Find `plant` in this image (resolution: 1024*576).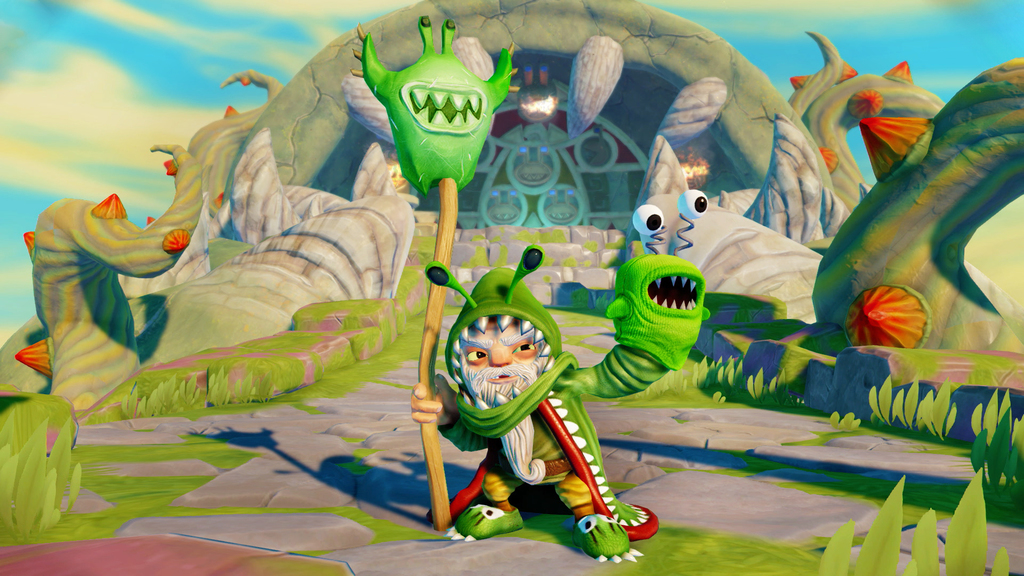
458, 246, 486, 266.
